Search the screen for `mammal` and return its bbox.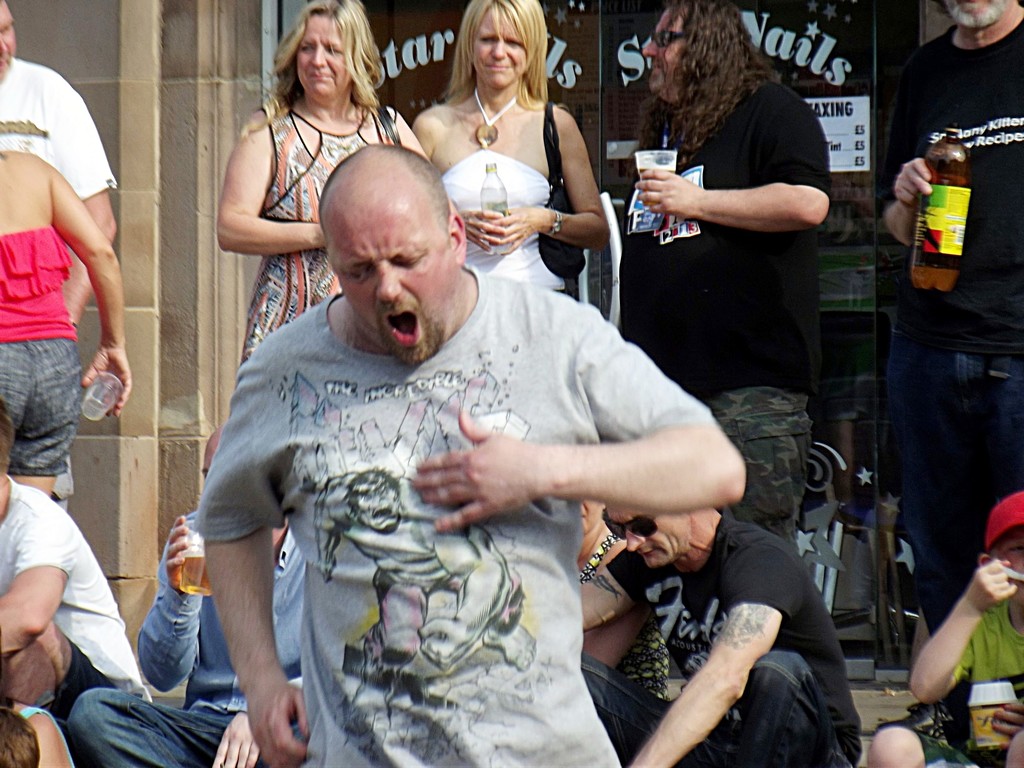
Found: BBox(580, 499, 865, 767).
